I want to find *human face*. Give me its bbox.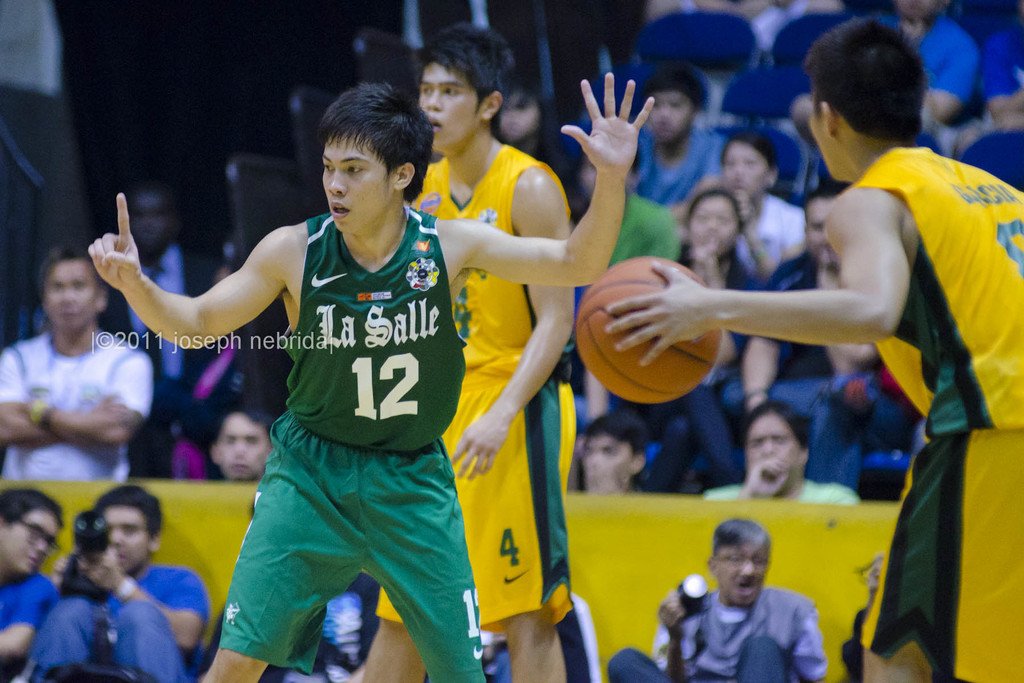
region(318, 133, 386, 231).
